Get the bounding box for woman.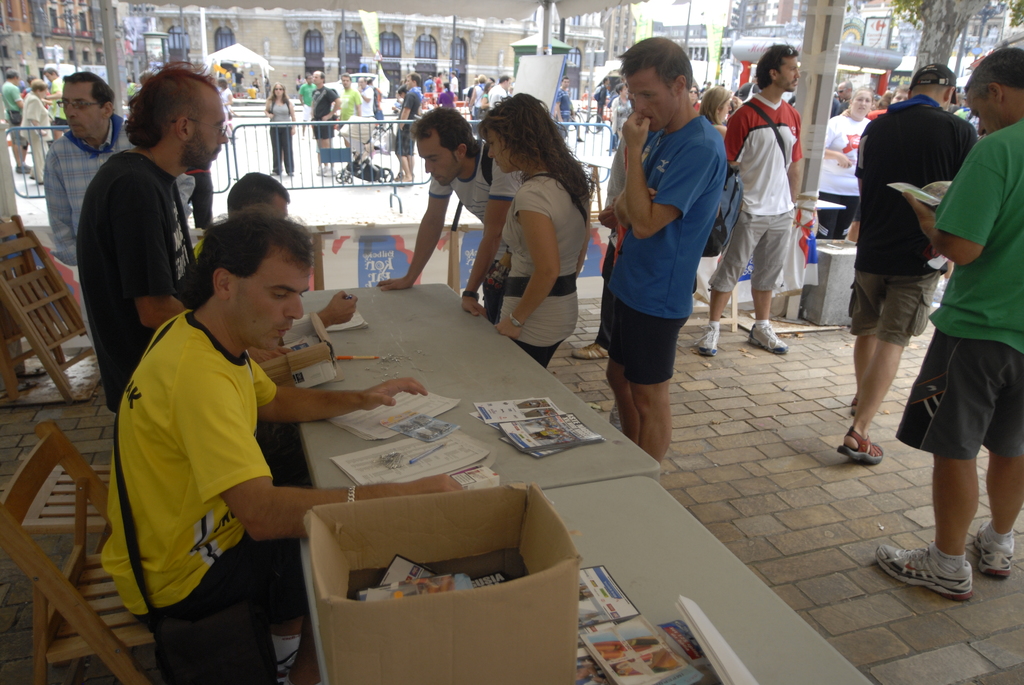
[x1=824, y1=89, x2=881, y2=241].
